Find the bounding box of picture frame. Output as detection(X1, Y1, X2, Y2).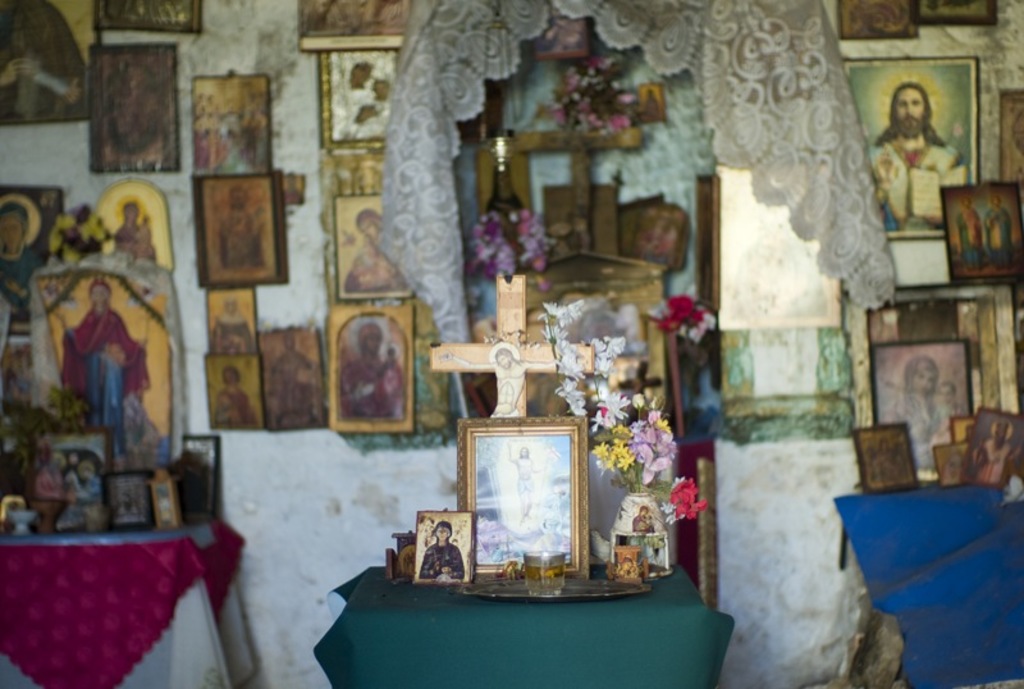
detection(856, 417, 915, 493).
